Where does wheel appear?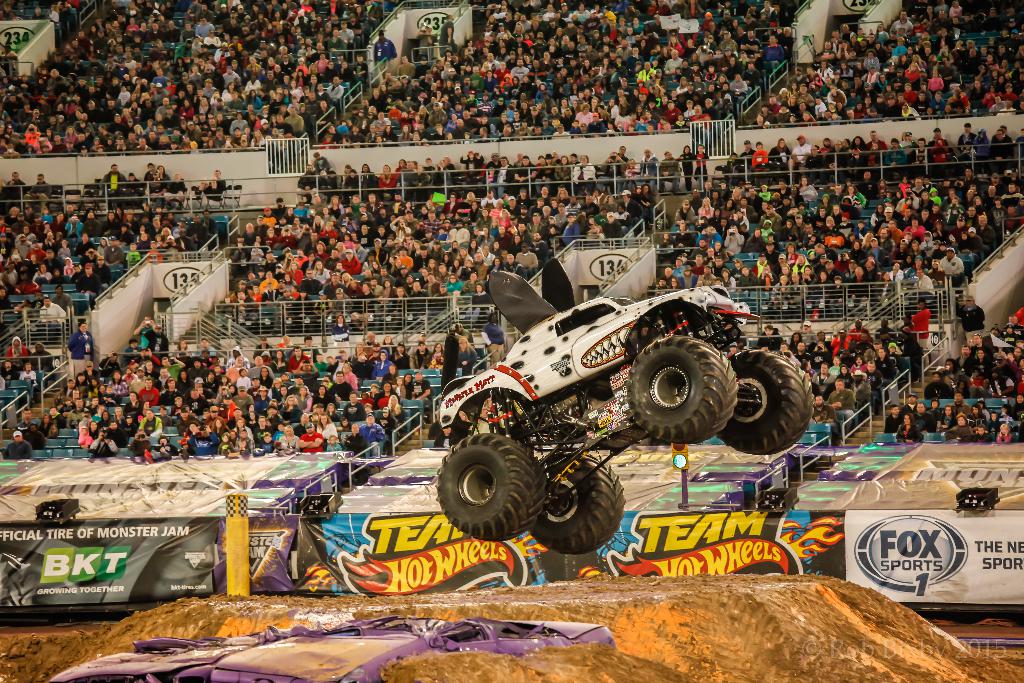
Appears at bbox=(445, 431, 544, 542).
